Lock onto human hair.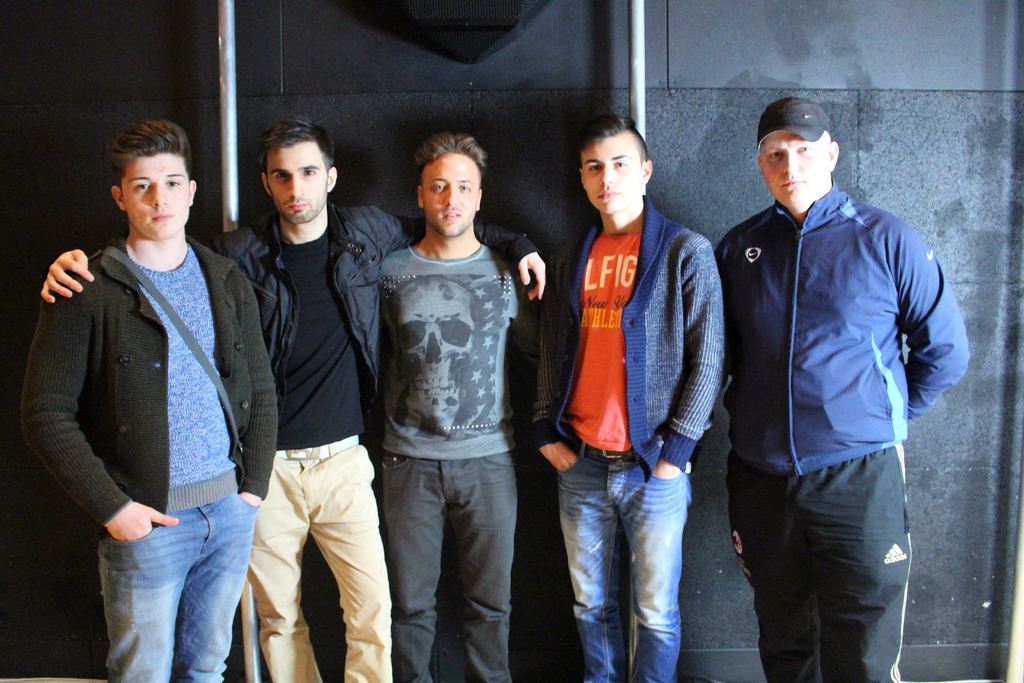
Locked: bbox=(252, 110, 337, 190).
